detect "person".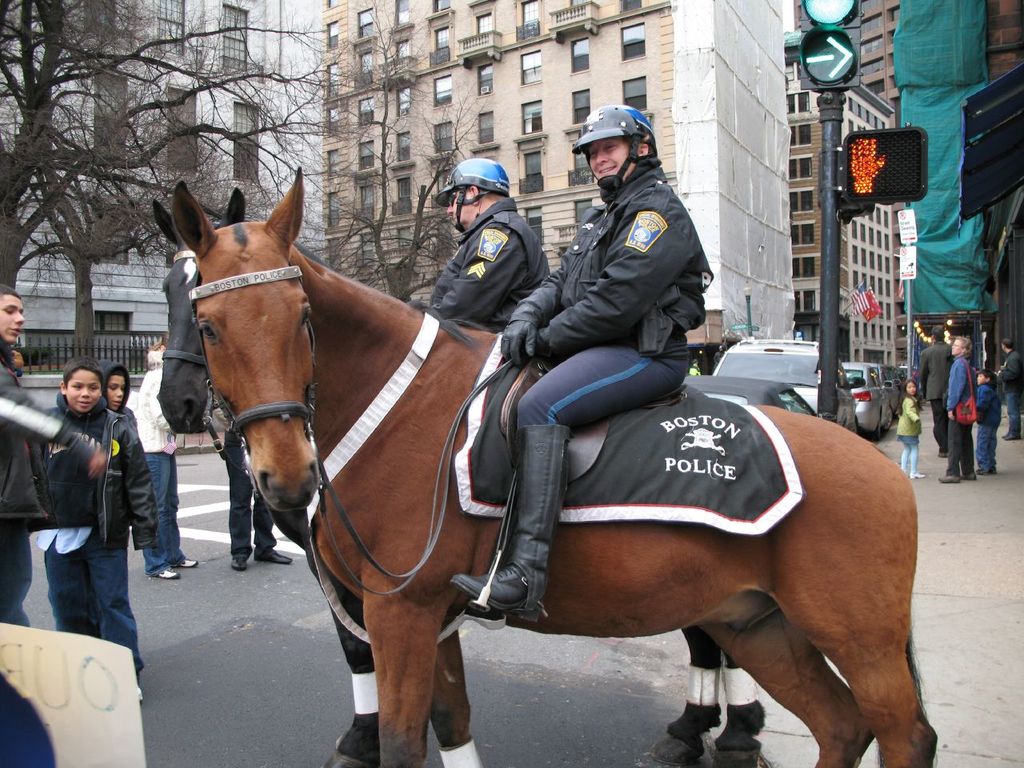
Detected at select_region(432, 160, 546, 333).
